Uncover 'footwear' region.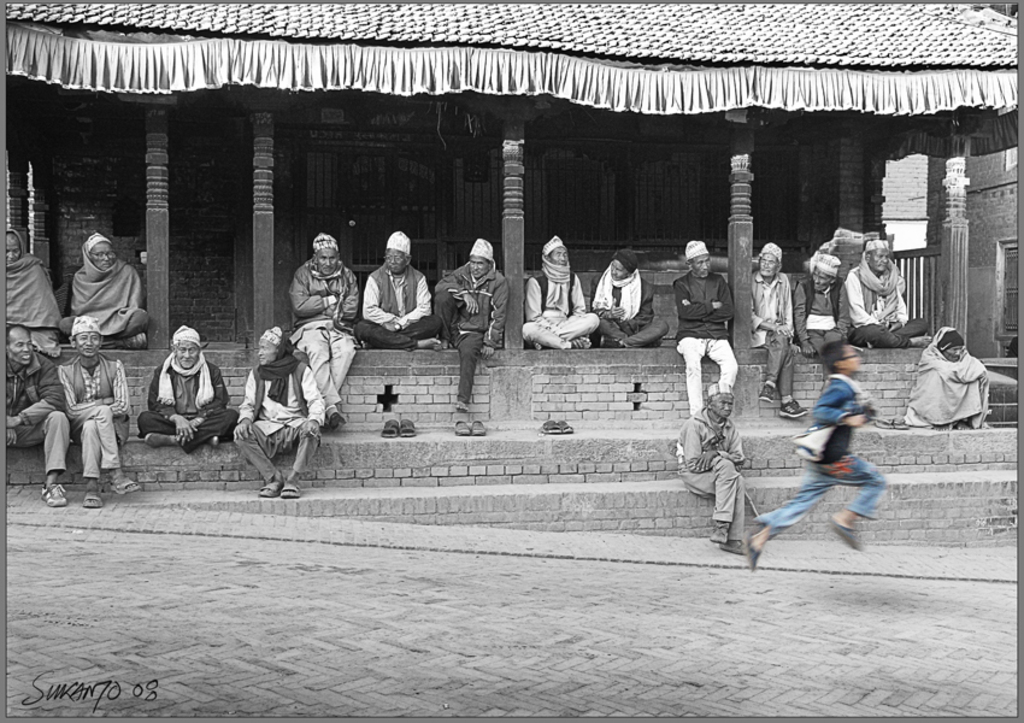
Uncovered: bbox=(80, 494, 100, 510).
